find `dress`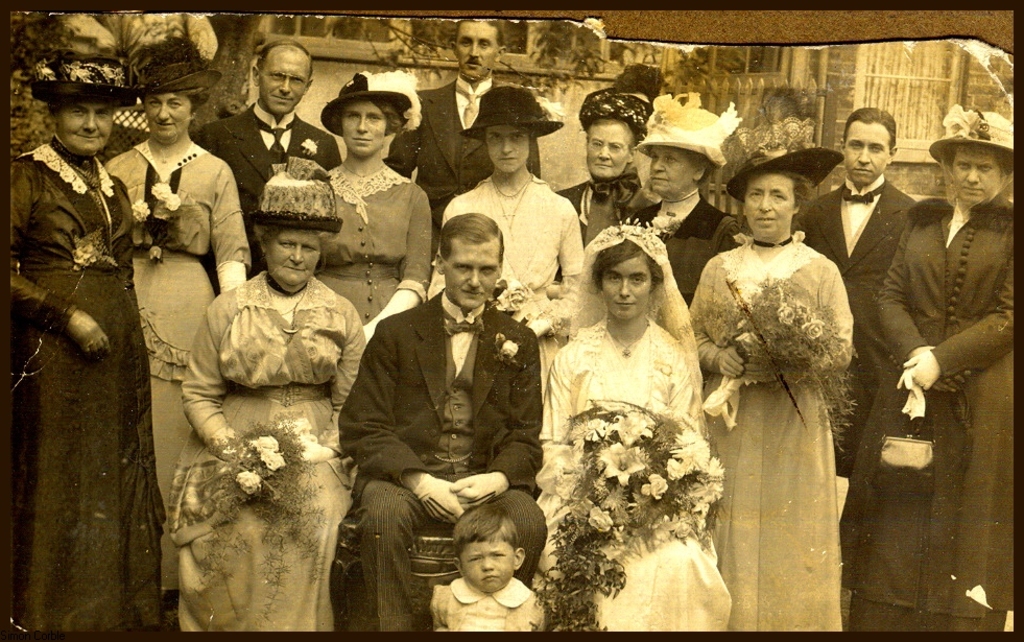
region(164, 272, 372, 641)
